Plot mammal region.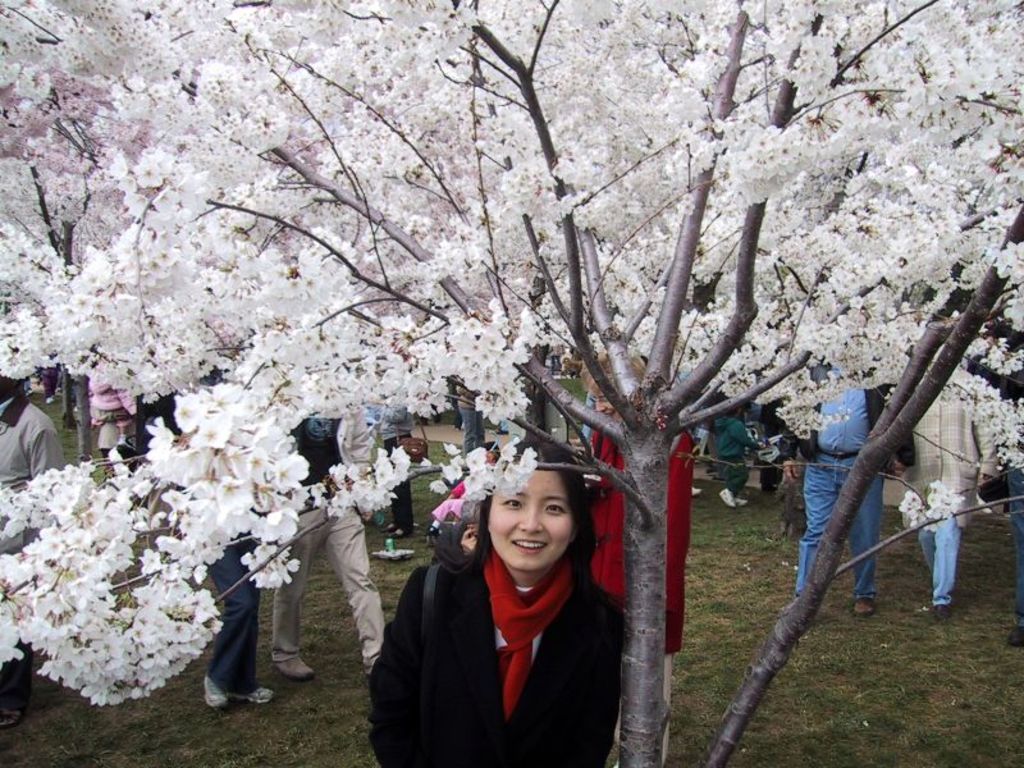
Plotted at region(173, 428, 261, 708).
